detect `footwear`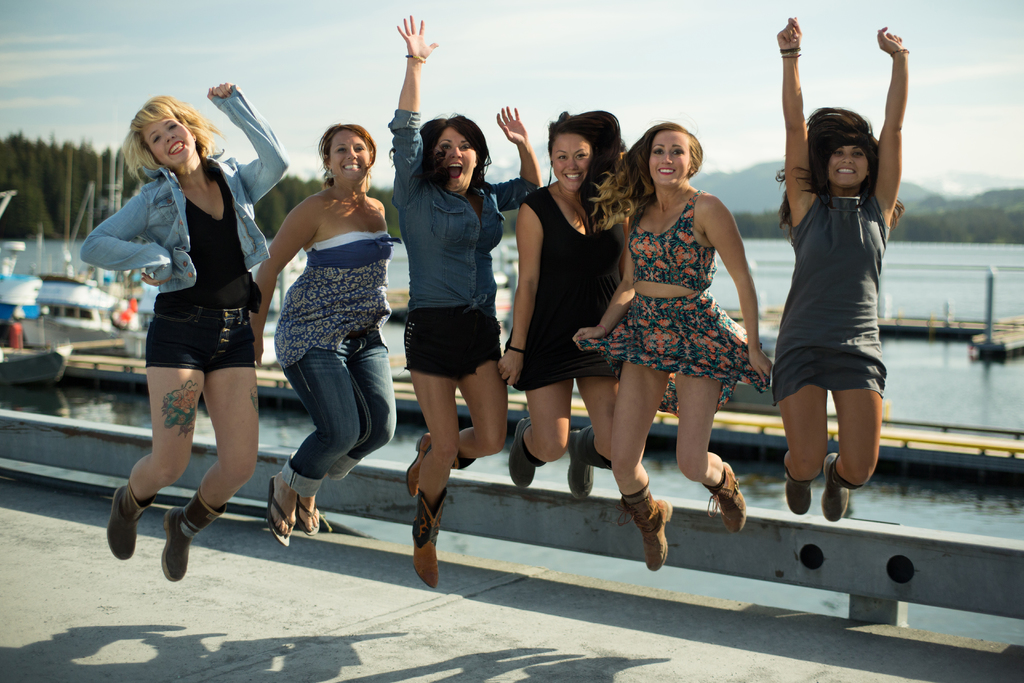
box=[612, 480, 676, 573]
